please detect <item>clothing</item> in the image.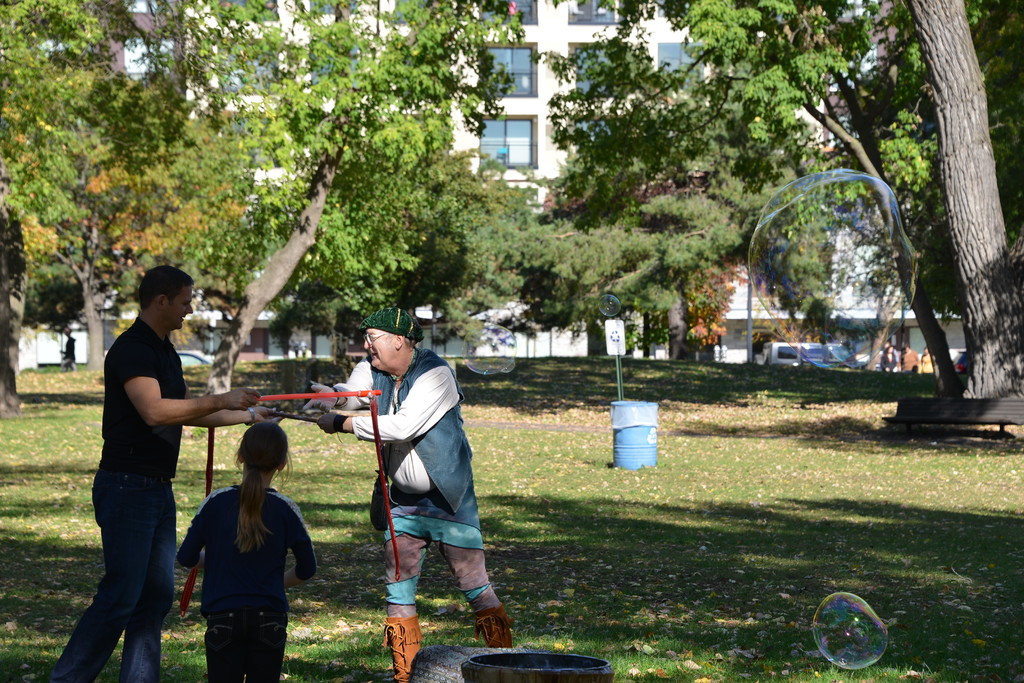
{"left": 47, "top": 311, "right": 184, "bottom": 677}.
